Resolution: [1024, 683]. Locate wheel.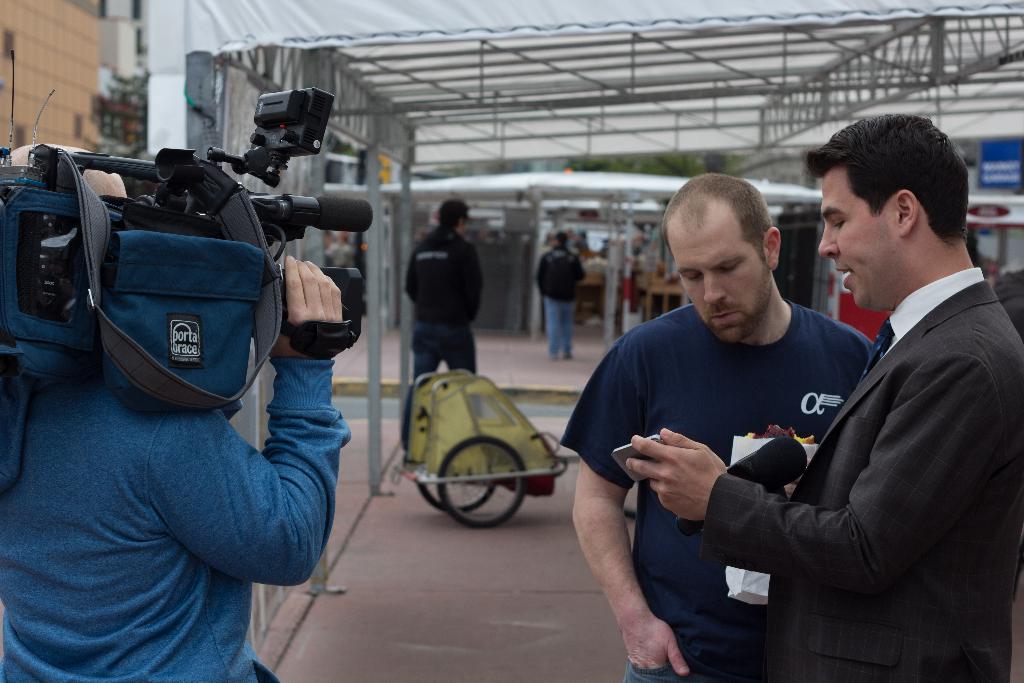
(417, 482, 495, 513).
